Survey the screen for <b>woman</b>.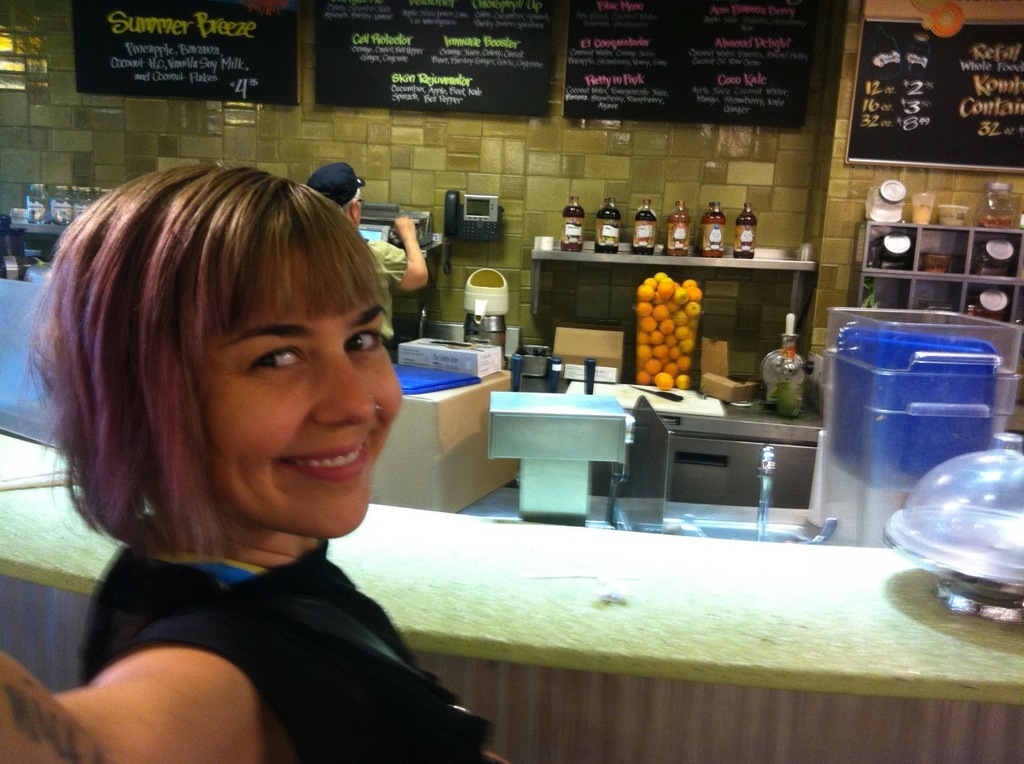
Survey found: l=20, t=154, r=512, b=763.
